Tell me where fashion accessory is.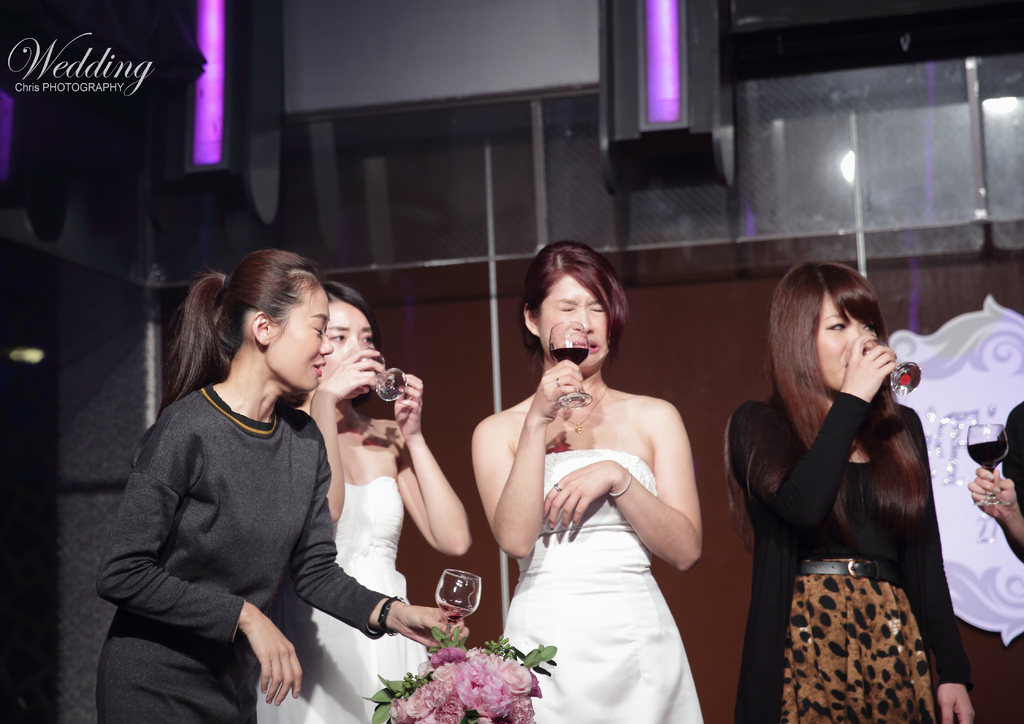
fashion accessory is at pyautogui.locateOnScreen(797, 555, 911, 591).
